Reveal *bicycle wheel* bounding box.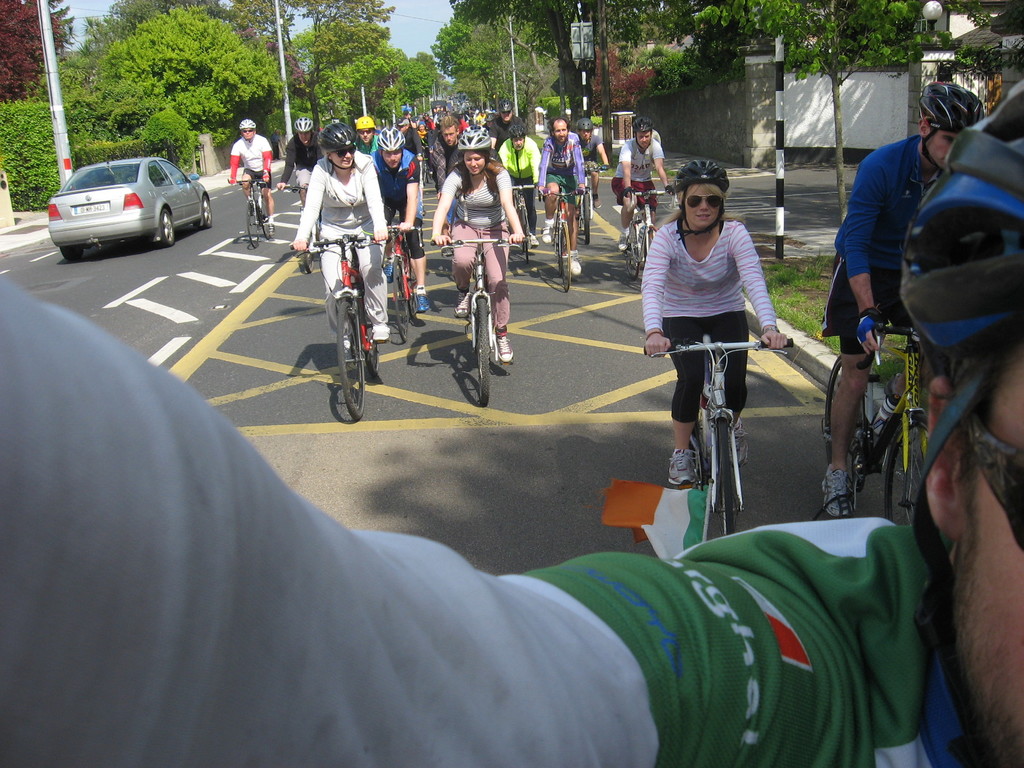
Revealed: bbox(262, 195, 276, 241).
